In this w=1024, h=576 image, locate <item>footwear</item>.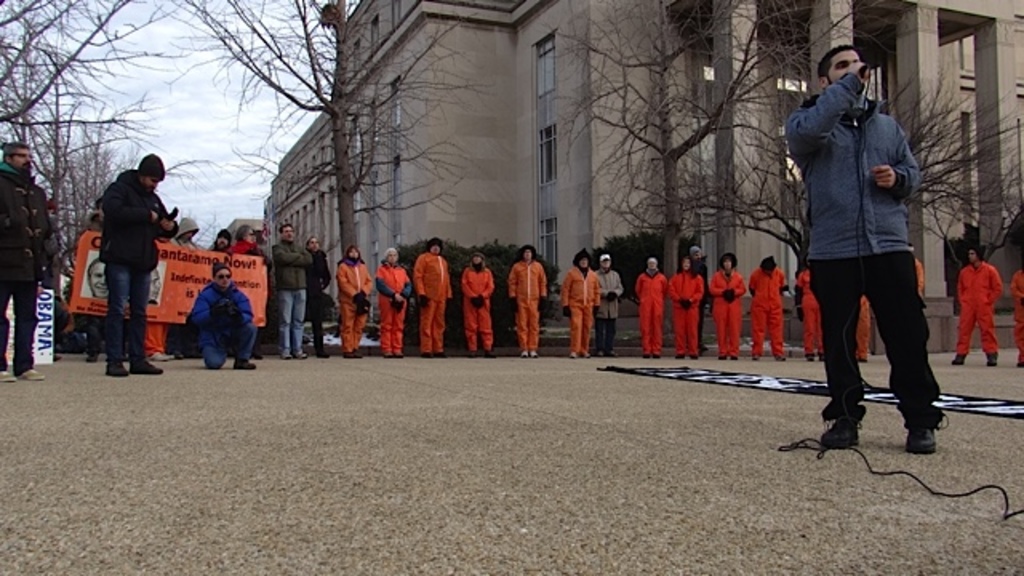
Bounding box: x1=904, y1=424, x2=938, y2=456.
